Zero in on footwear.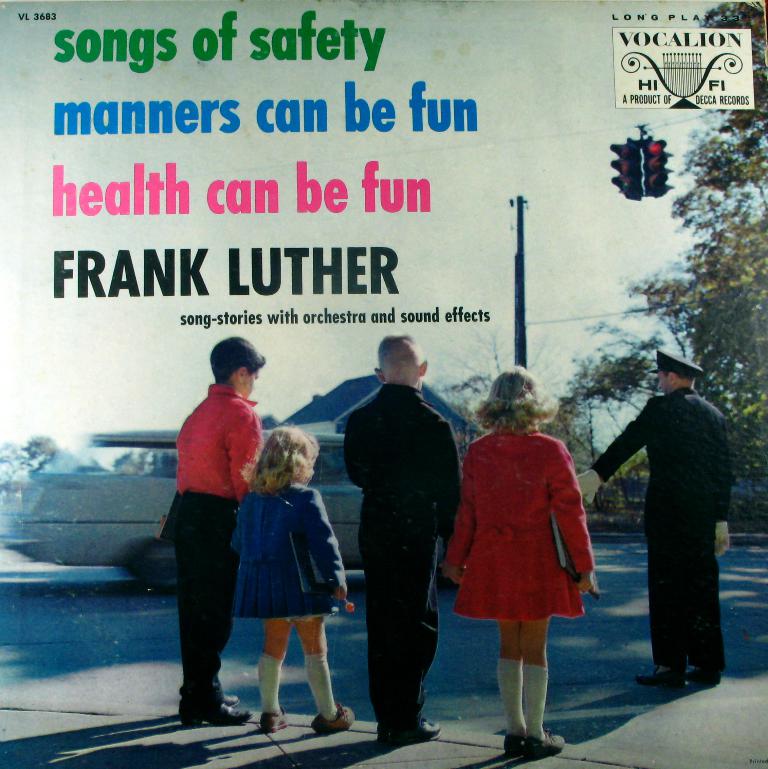
Zeroed in: box(208, 692, 240, 705).
